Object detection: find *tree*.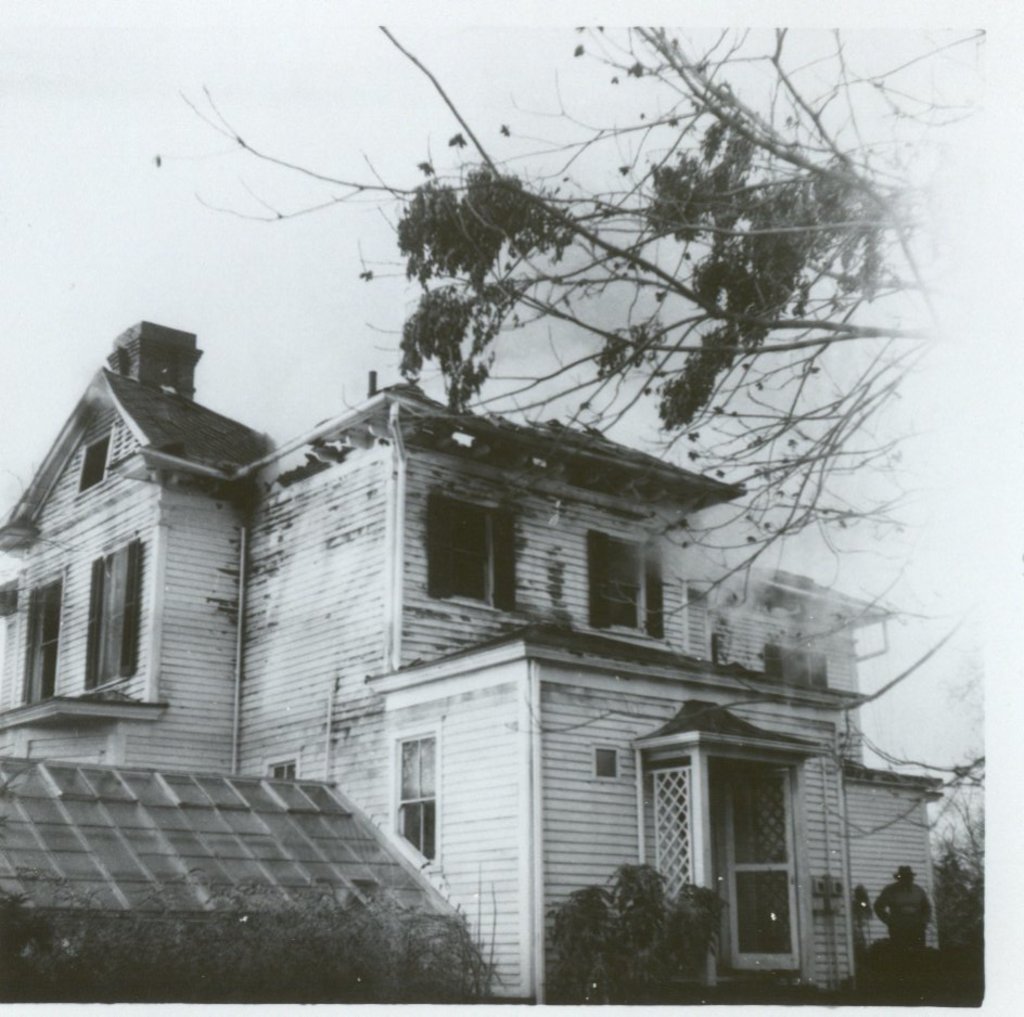
pyautogui.locateOnScreen(925, 804, 985, 1014).
